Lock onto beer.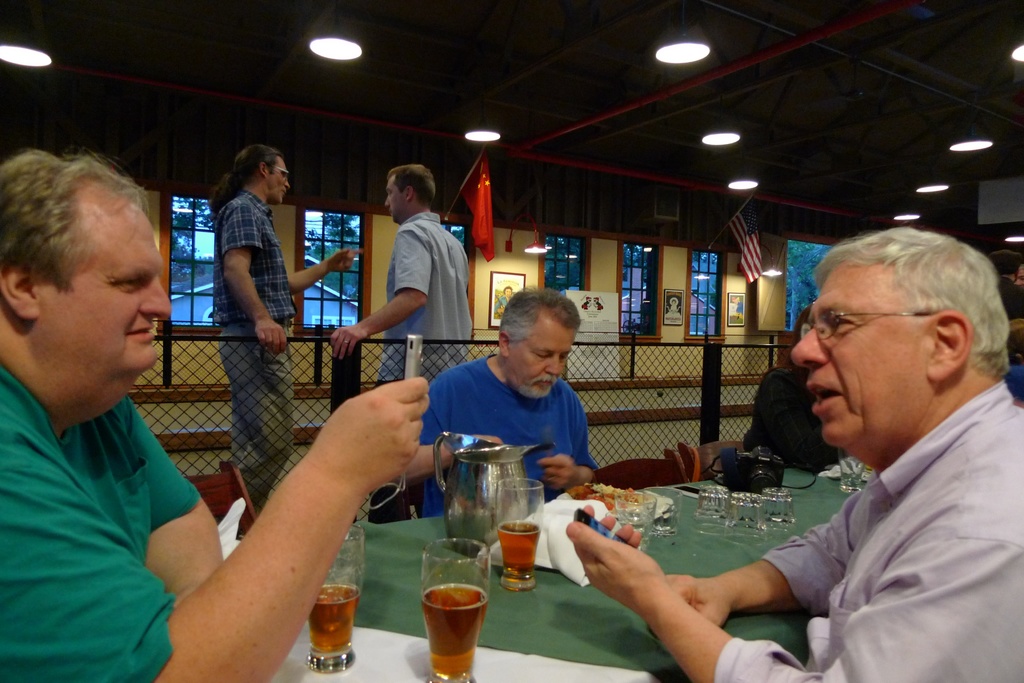
Locked: {"left": 424, "top": 584, "right": 489, "bottom": 676}.
